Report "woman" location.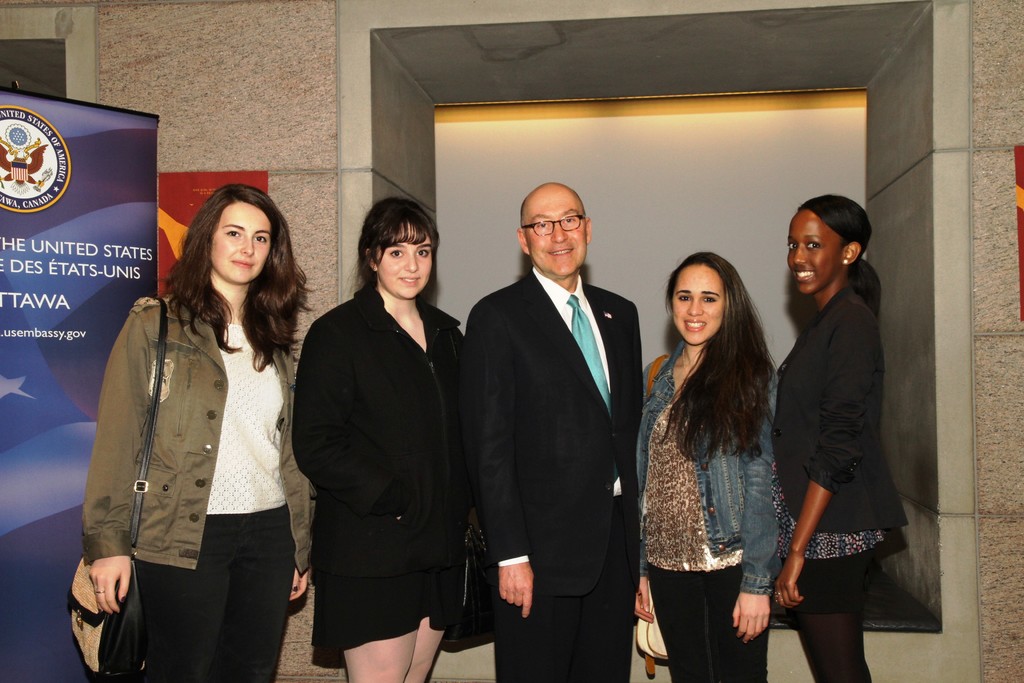
Report: (774, 193, 909, 682).
